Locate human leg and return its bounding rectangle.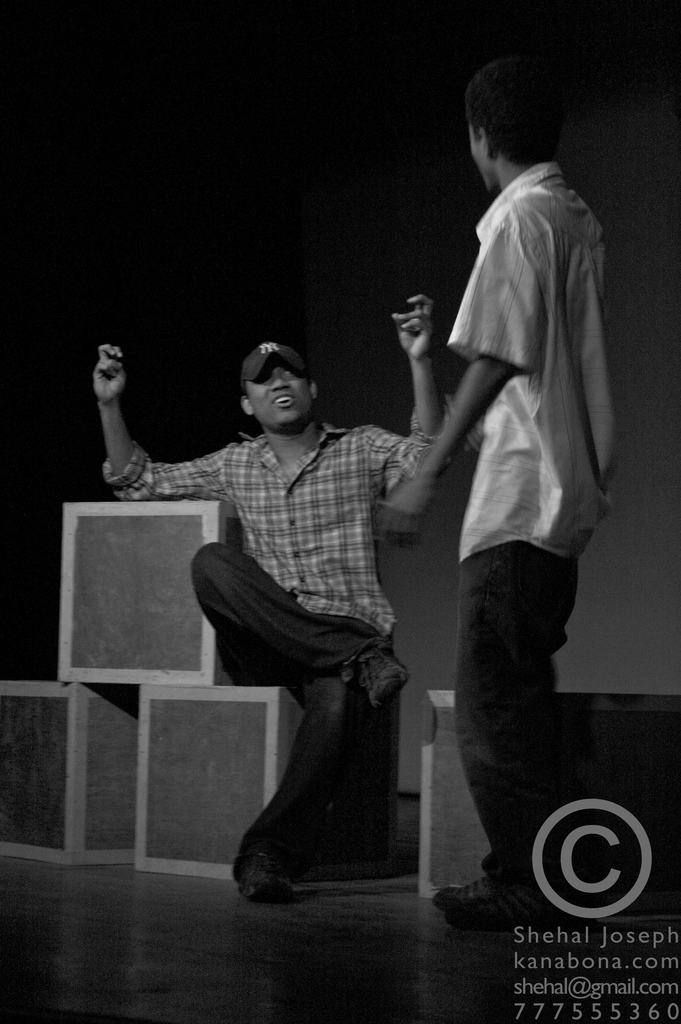
left=266, top=659, right=368, bottom=913.
